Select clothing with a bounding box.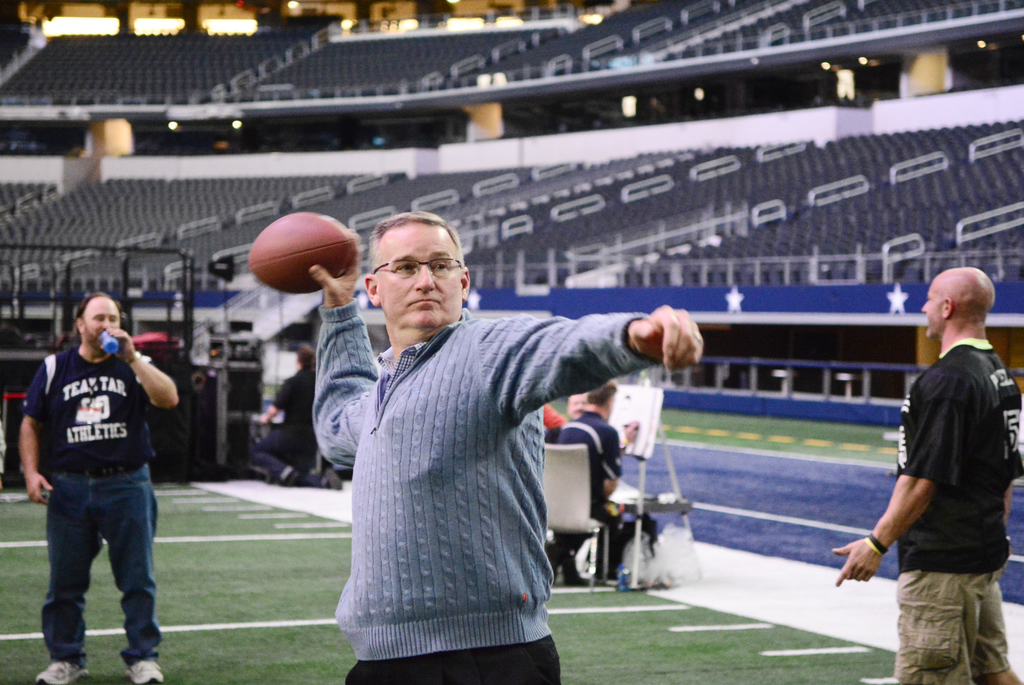
region(563, 410, 633, 534).
